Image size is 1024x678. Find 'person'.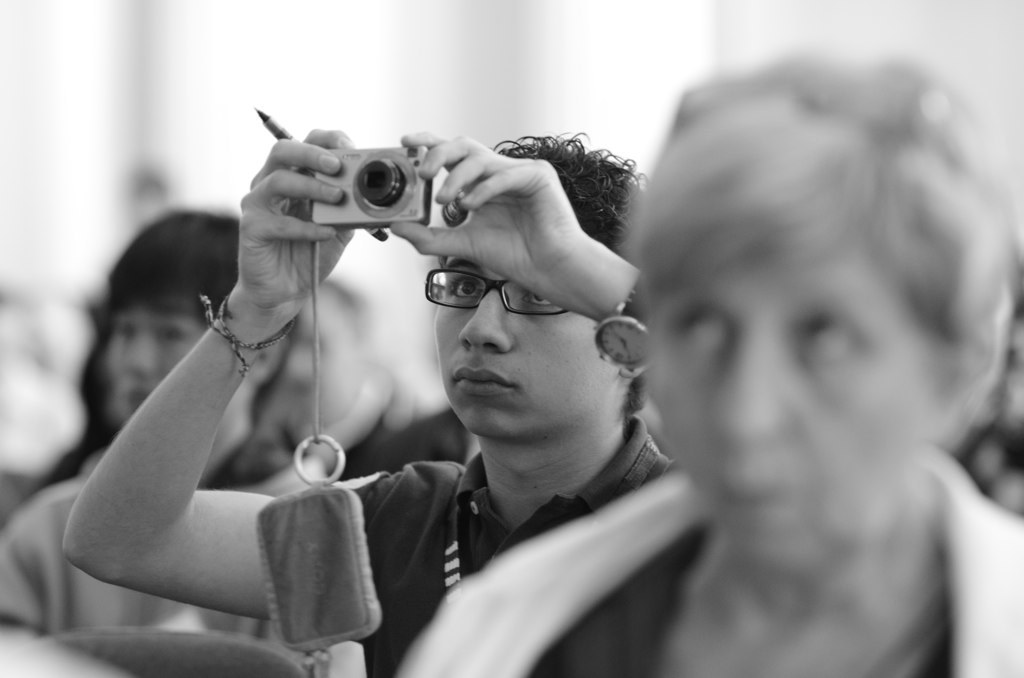
BBox(58, 120, 682, 677).
